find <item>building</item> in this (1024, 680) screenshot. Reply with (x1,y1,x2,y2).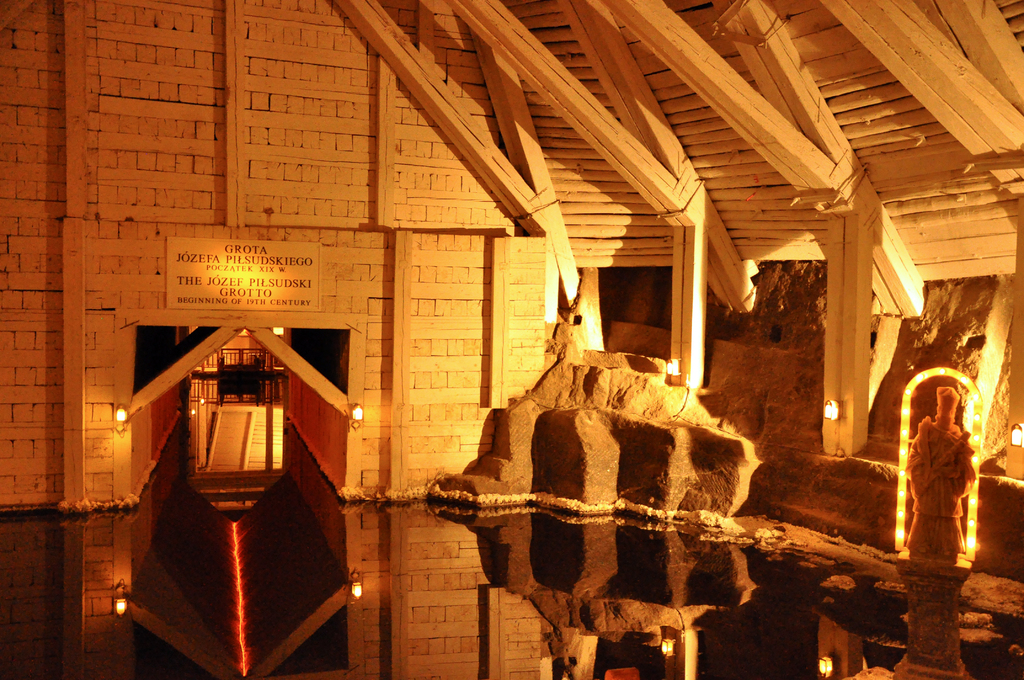
(0,0,1023,679).
